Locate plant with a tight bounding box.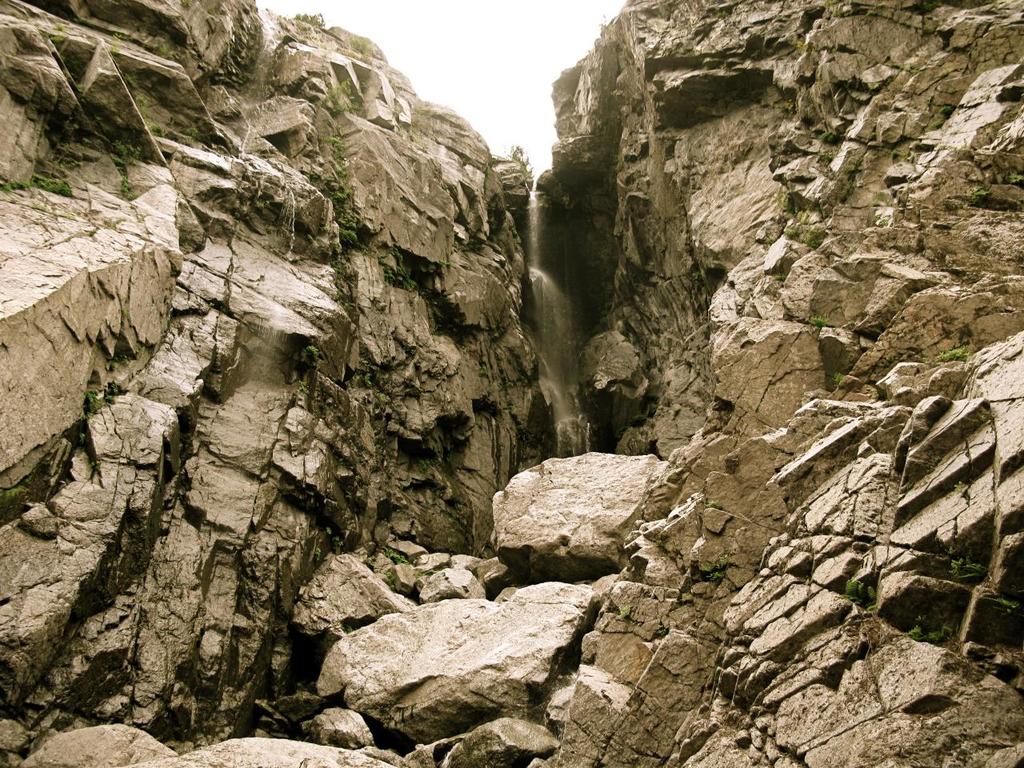
select_region(840, 570, 880, 616).
